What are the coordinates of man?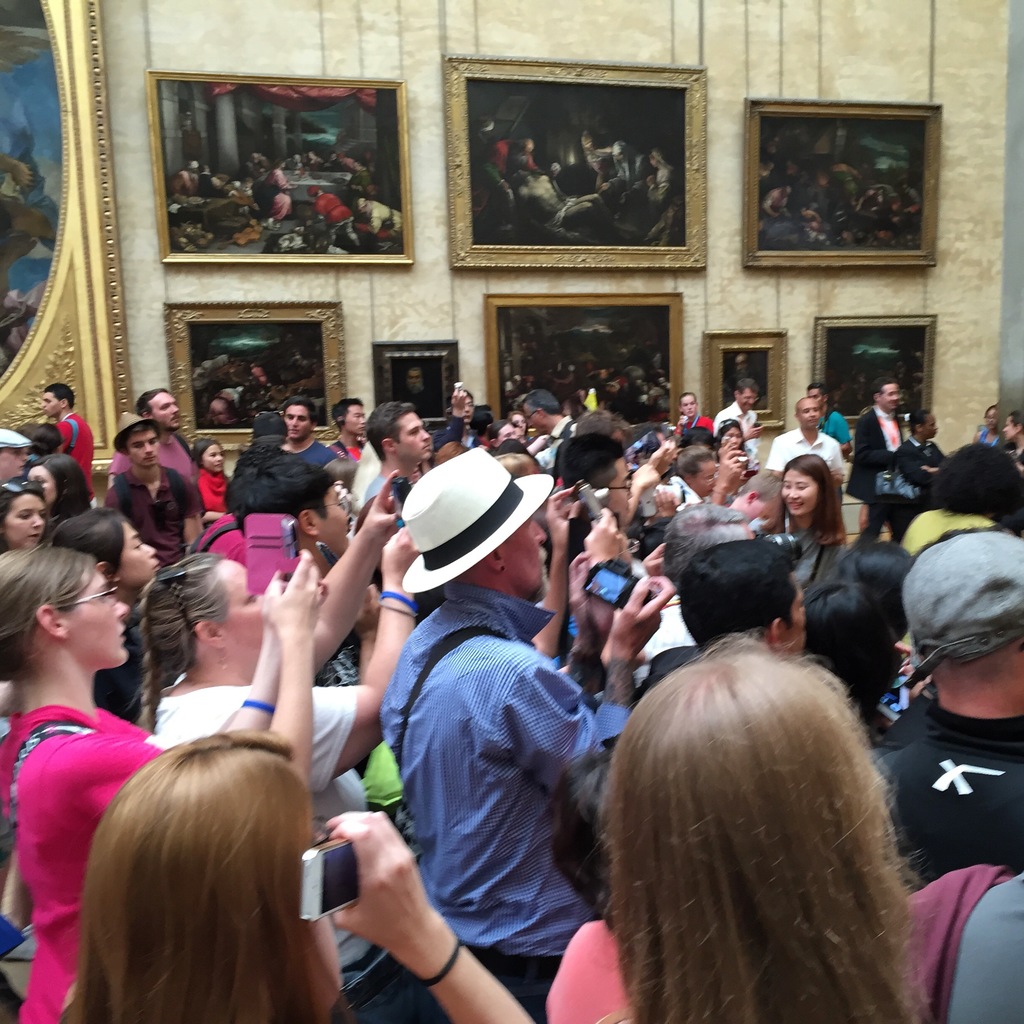
BBox(858, 385, 901, 492).
